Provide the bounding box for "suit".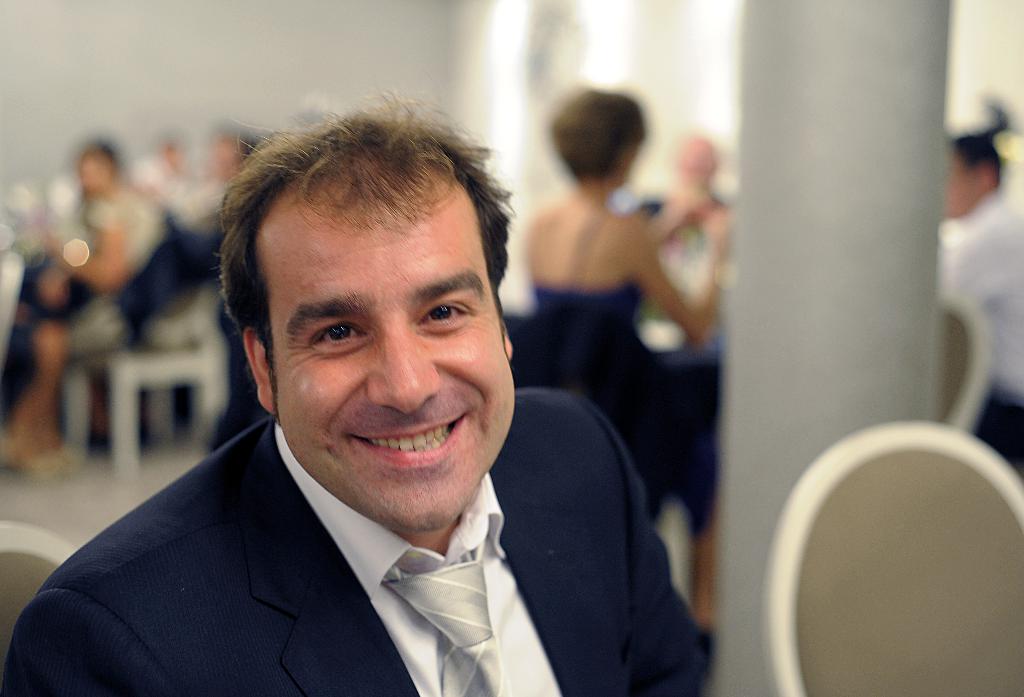
0, 385, 705, 696.
